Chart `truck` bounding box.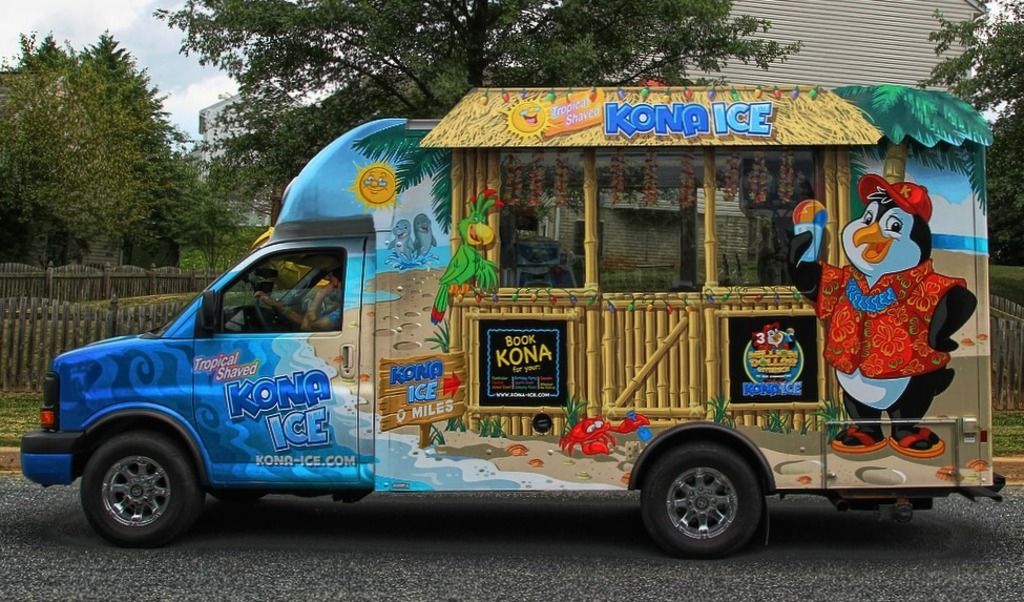
Charted: <box>0,77,1023,563</box>.
